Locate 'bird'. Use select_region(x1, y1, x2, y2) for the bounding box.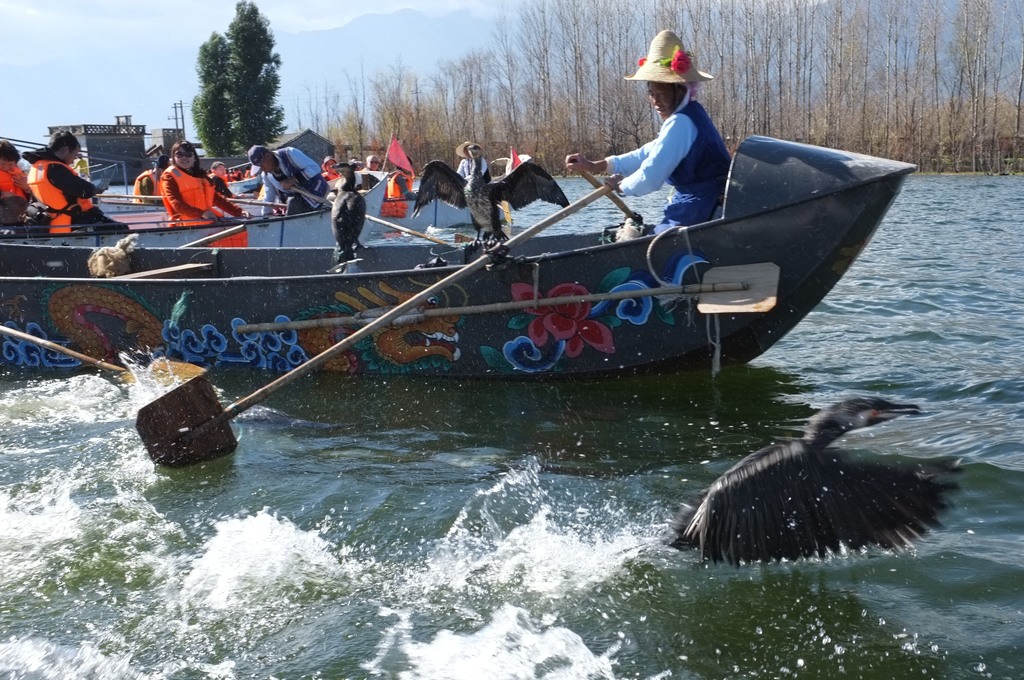
select_region(330, 161, 367, 263).
